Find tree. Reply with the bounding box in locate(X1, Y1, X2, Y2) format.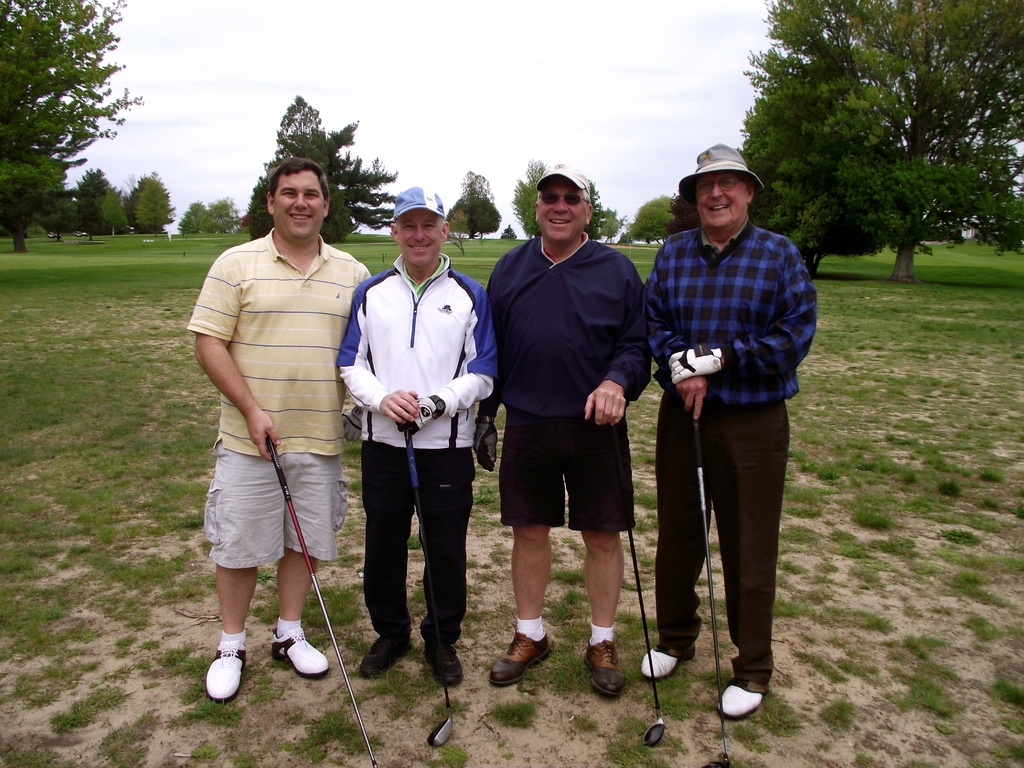
locate(735, 0, 1023, 282).
